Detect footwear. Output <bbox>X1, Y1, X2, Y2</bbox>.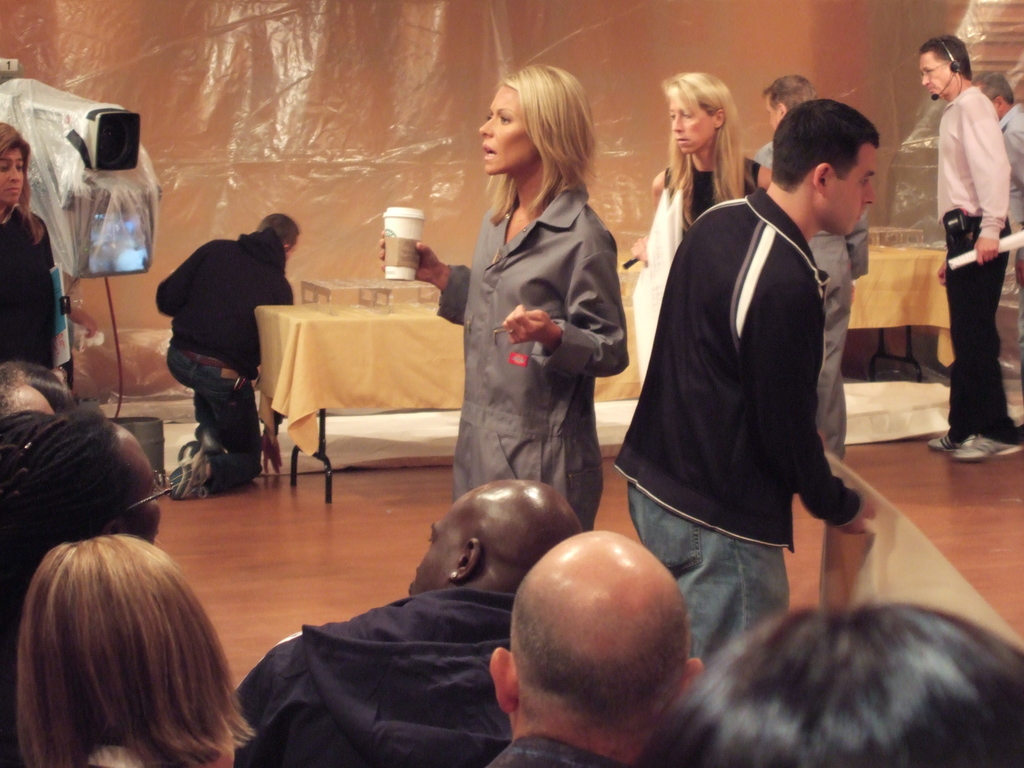
<bbox>926, 429, 959, 452</bbox>.
